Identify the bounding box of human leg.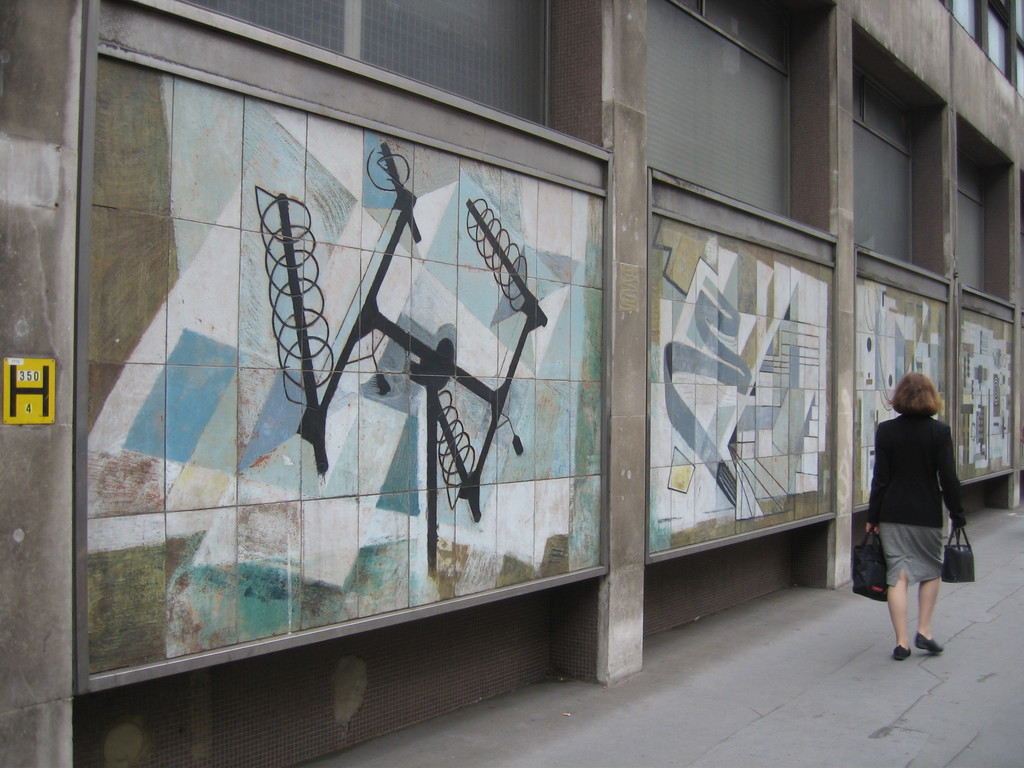
box(908, 577, 943, 659).
